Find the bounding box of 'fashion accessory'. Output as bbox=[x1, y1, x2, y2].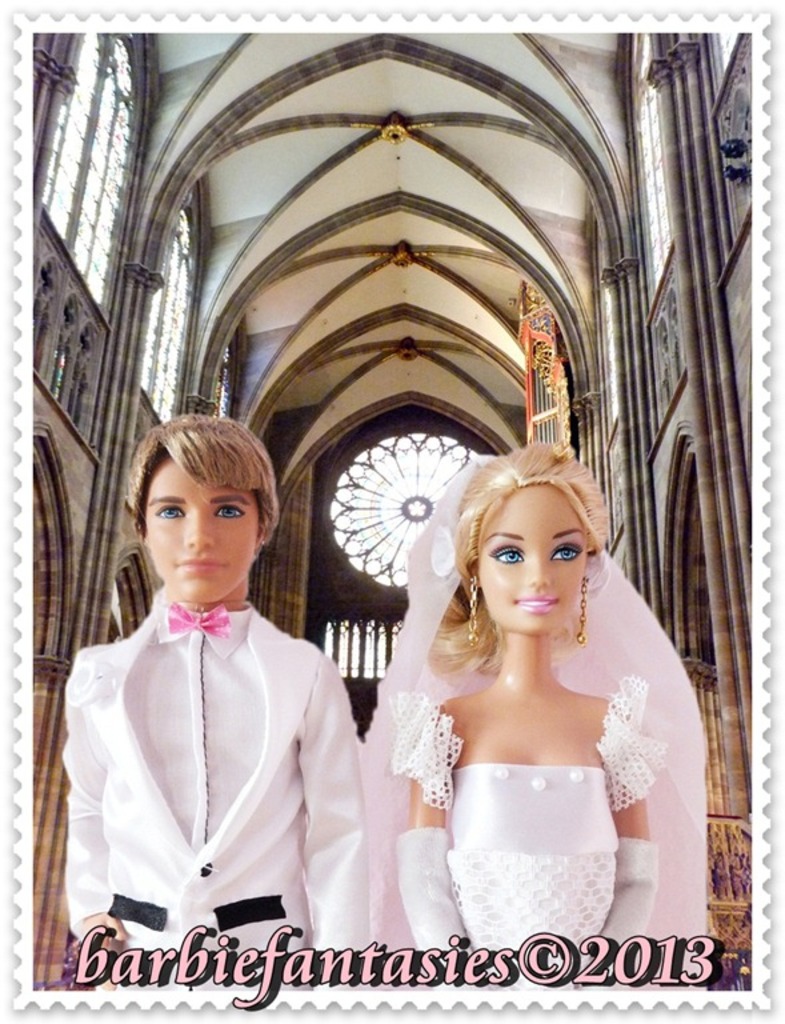
bbox=[576, 575, 585, 643].
